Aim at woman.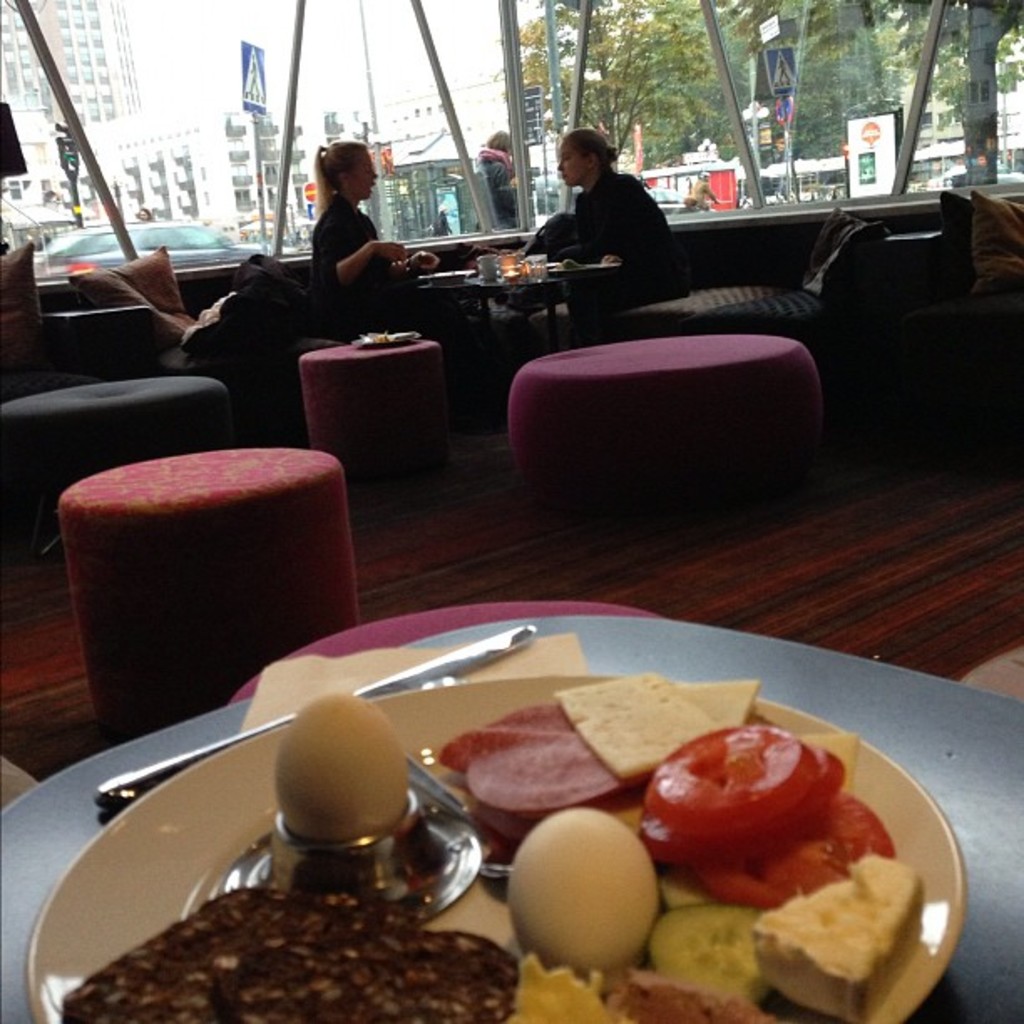
Aimed at (left=300, top=141, right=402, bottom=293).
